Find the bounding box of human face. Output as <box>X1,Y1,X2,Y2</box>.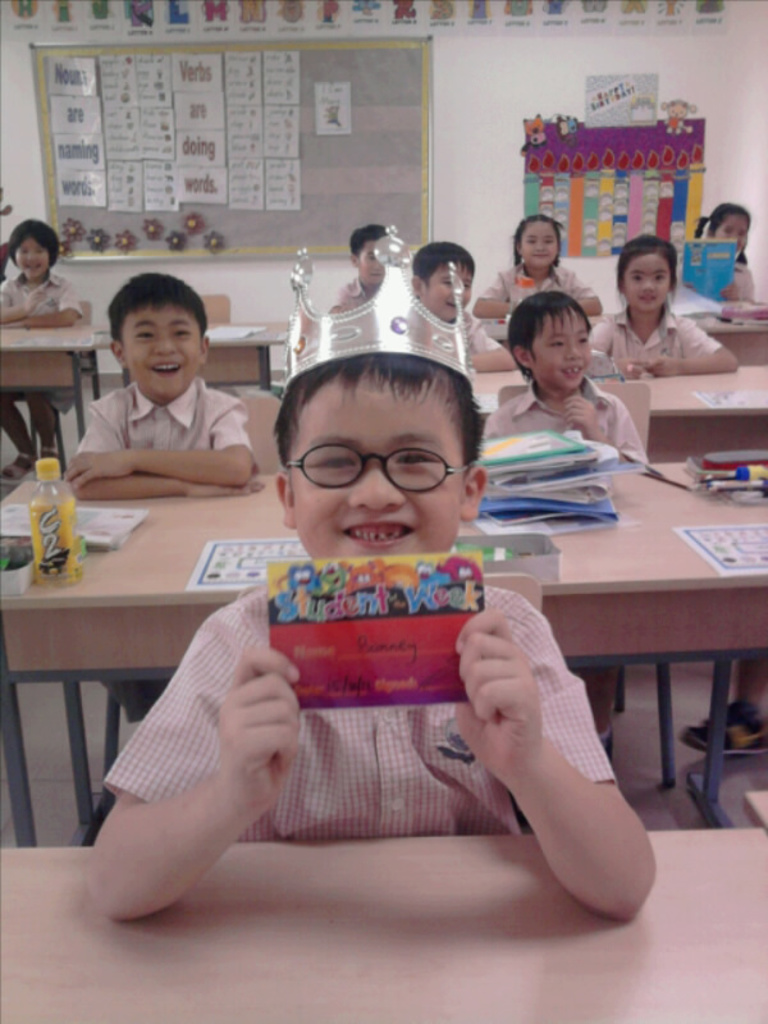
<box>421,257,472,320</box>.
